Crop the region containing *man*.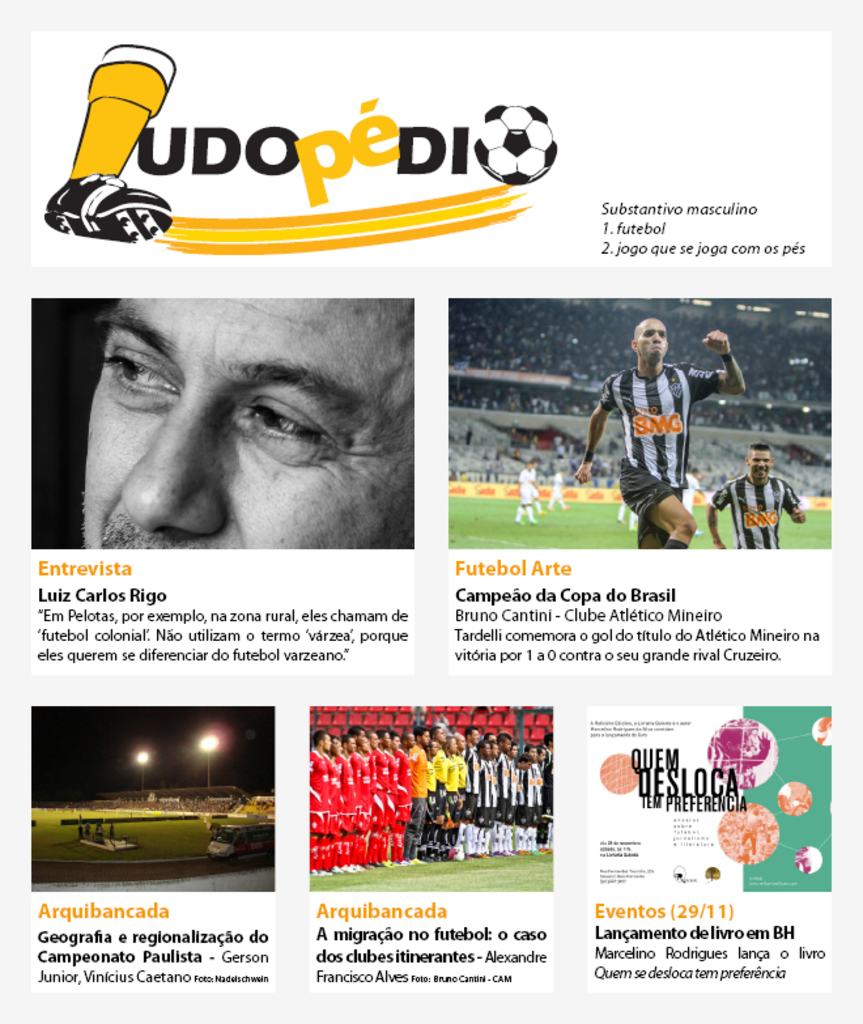
Crop region: region(80, 290, 413, 556).
